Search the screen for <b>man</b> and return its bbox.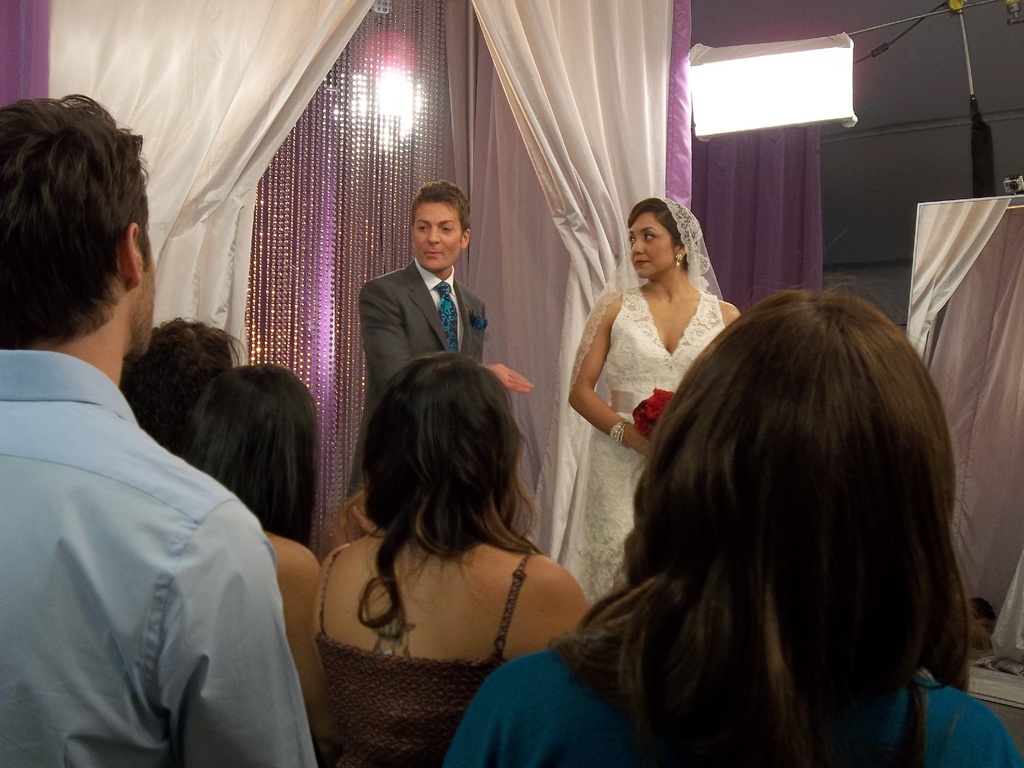
Found: crop(7, 112, 292, 761).
